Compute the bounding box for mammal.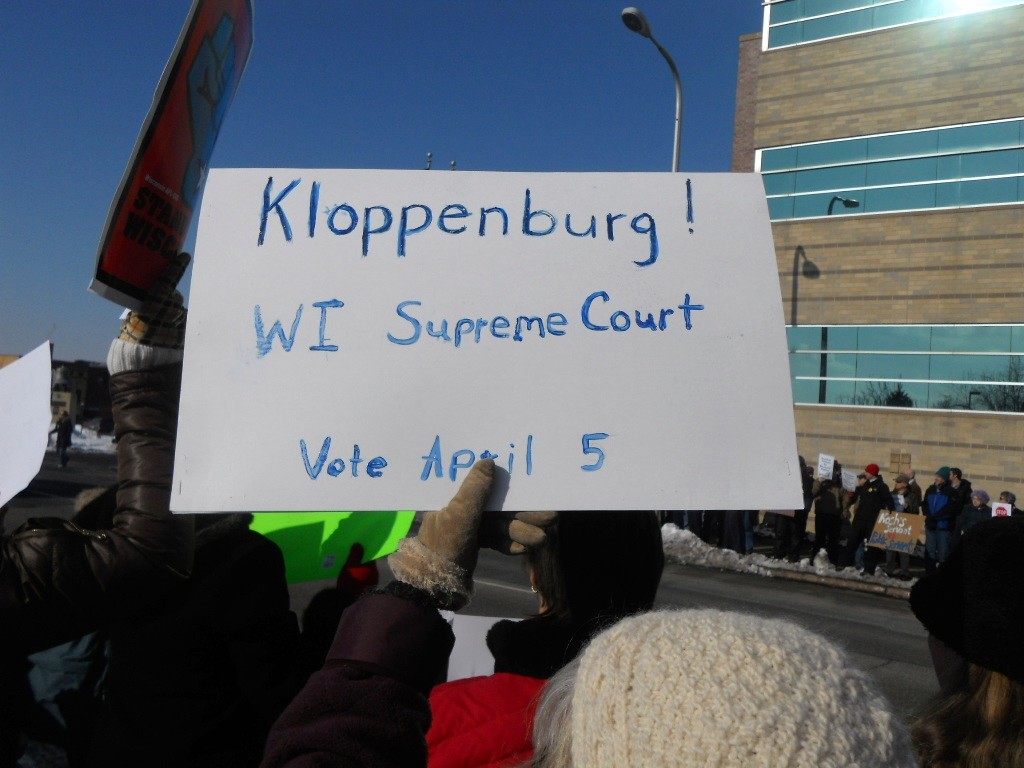
(left=89, top=521, right=307, bottom=765).
